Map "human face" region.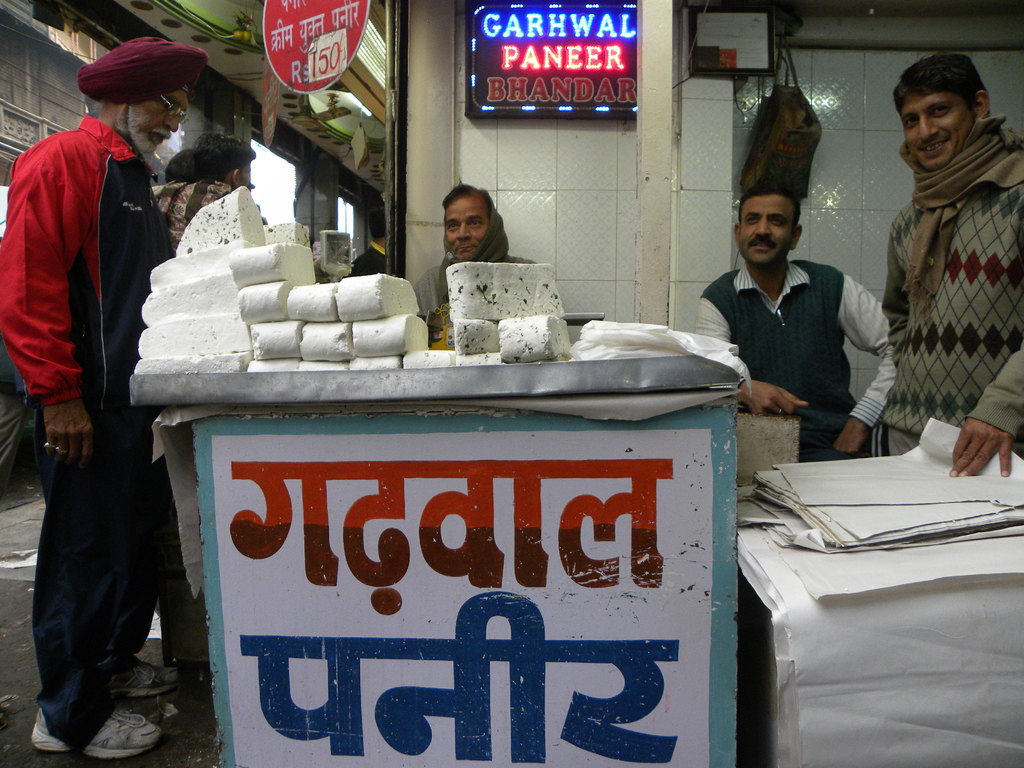
Mapped to (x1=739, y1=186, x2=801, y2=270).
